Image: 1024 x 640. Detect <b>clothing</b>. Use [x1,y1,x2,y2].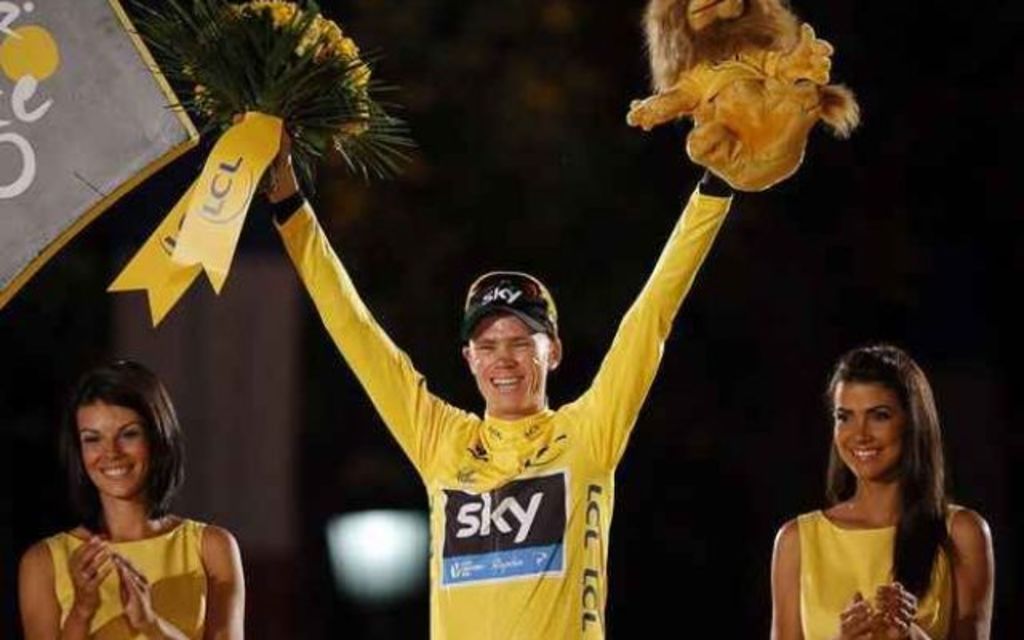
[776,448,995,626].
